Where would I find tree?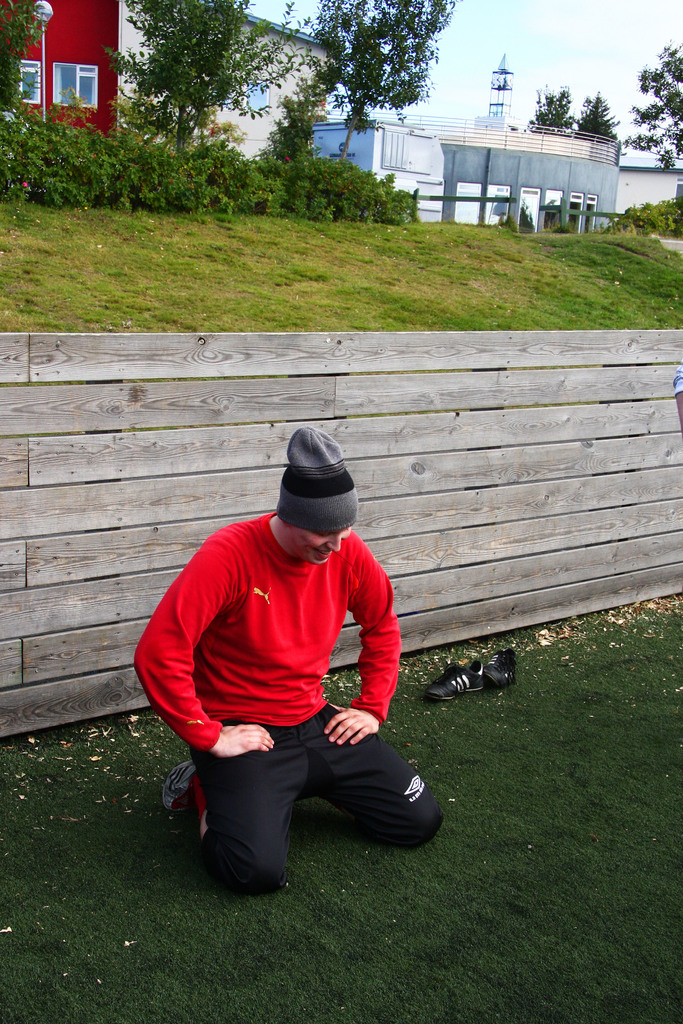
At bbox=[575, 88, 625, 153].
